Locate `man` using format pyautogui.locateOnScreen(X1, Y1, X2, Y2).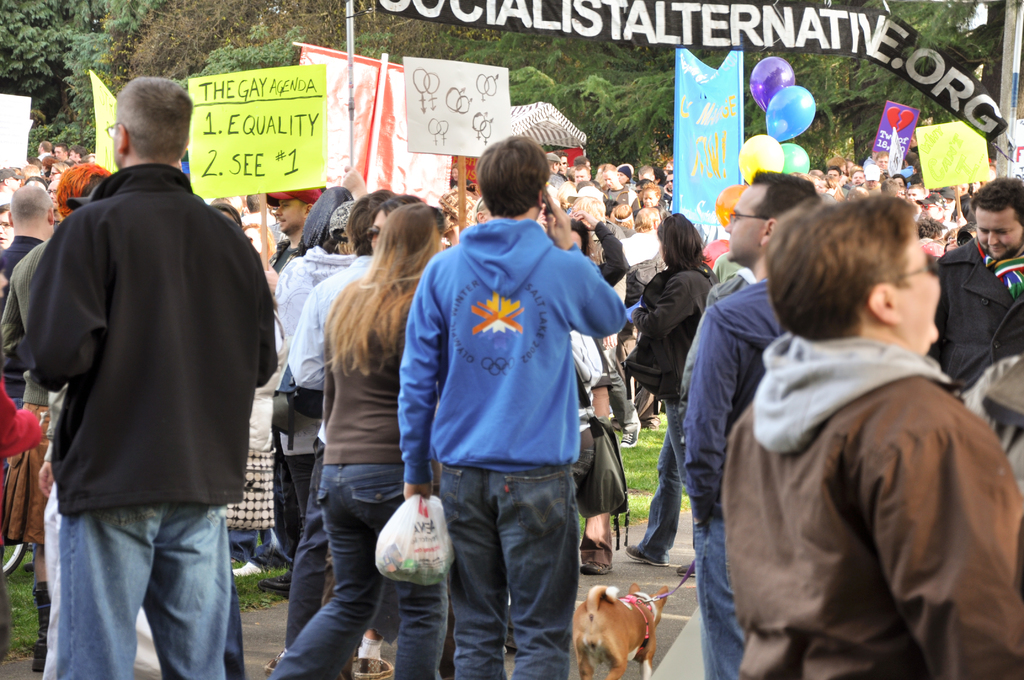
pyautogui.locateOnScreen(11, 79, 297, 679).
